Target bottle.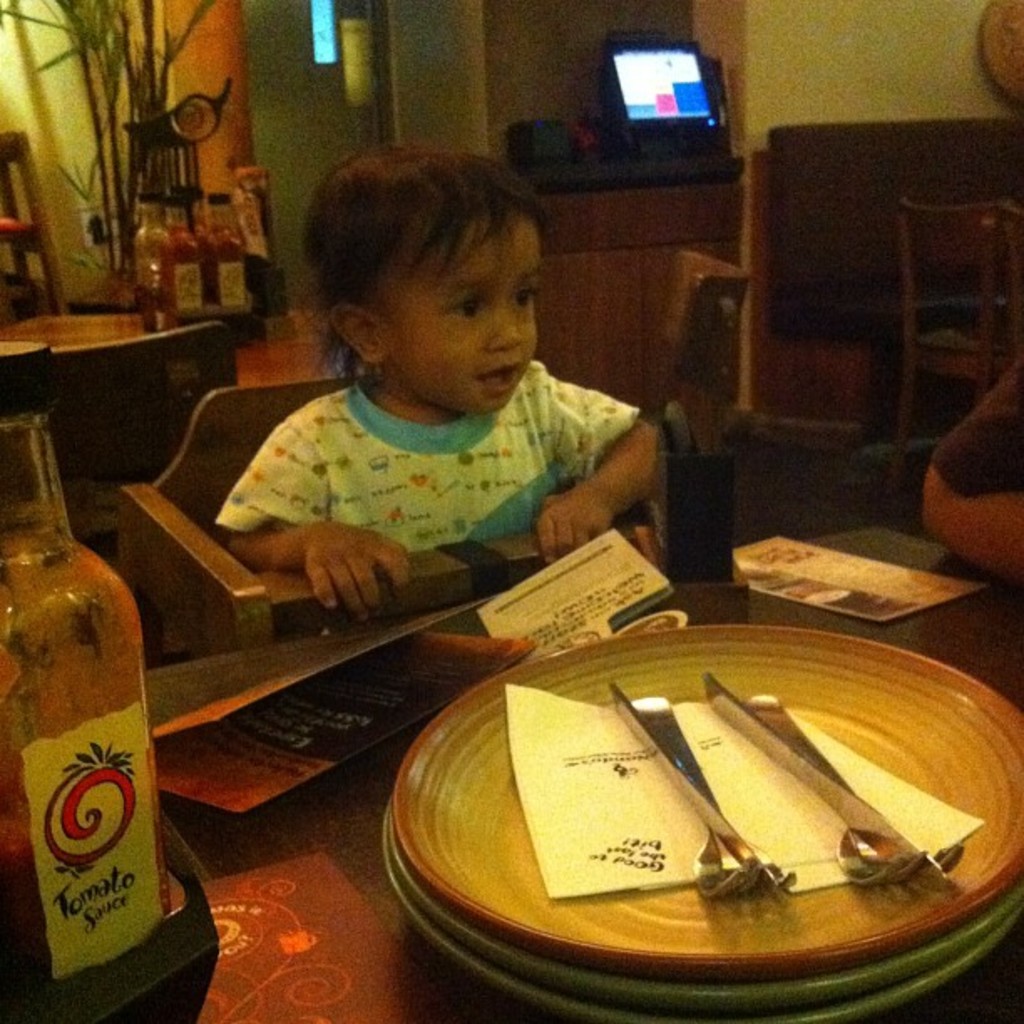
Target region: [201, 194, 246, 308].
